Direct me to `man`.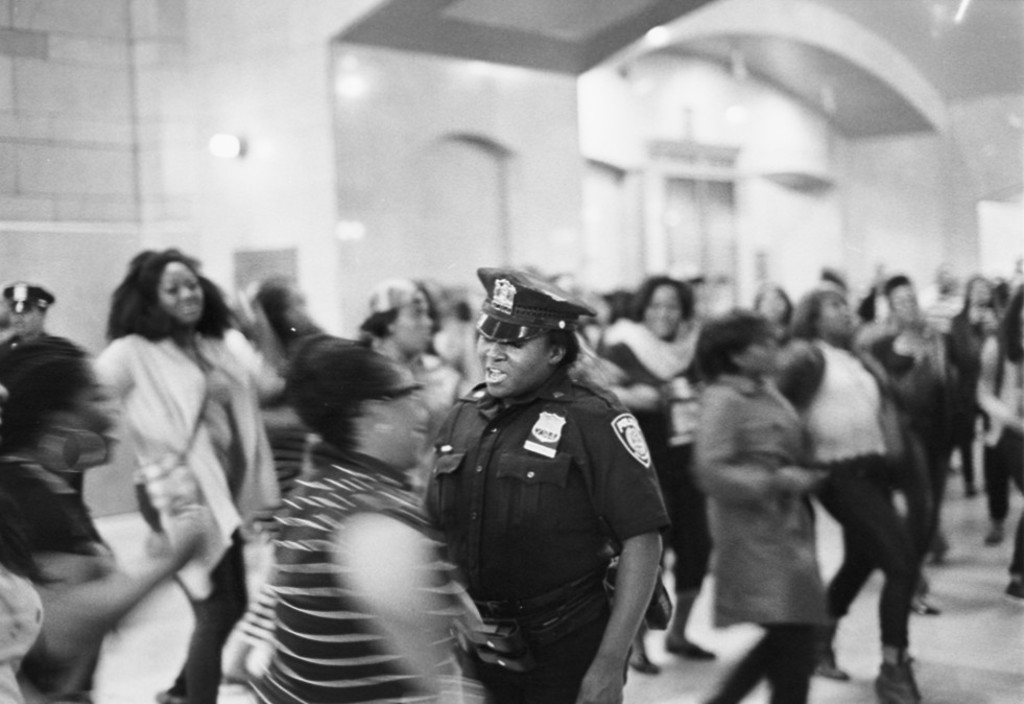
Direction: BBox(426, 260, 694, 703).
